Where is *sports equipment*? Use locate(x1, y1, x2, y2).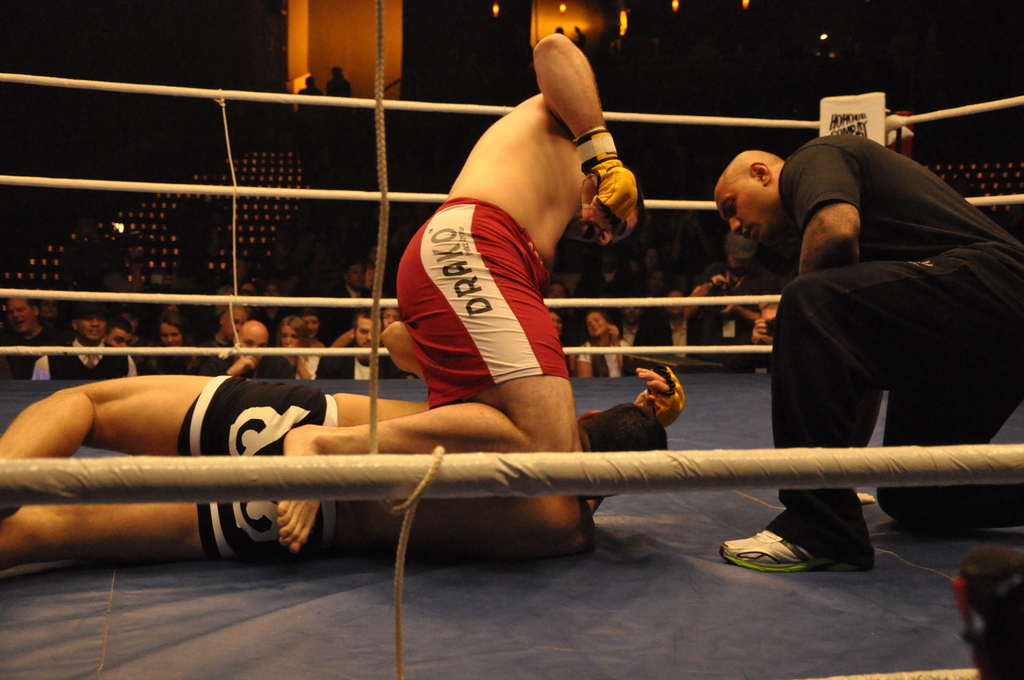
locate(566, 119, 646, 245).
